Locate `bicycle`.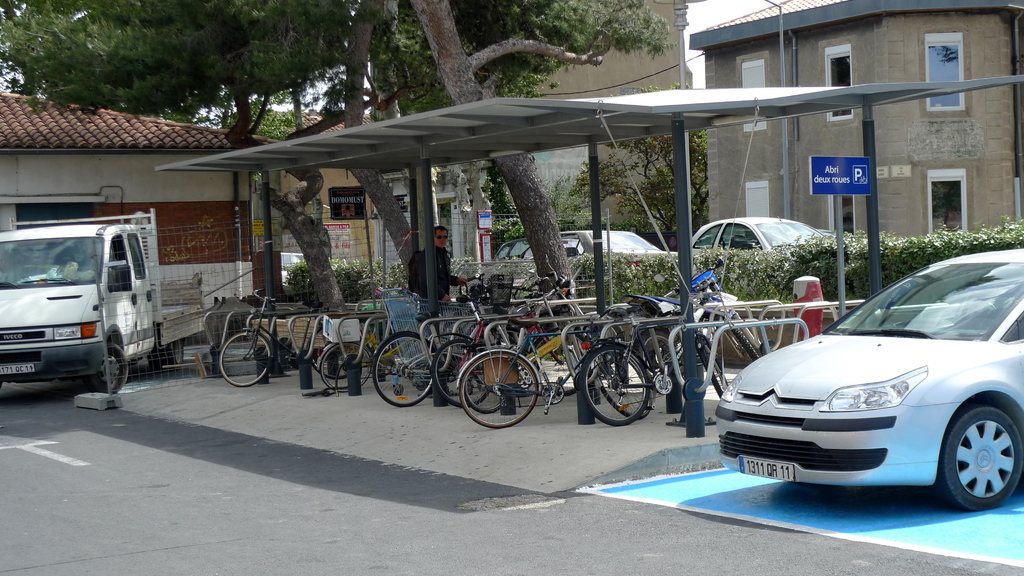
Bounding box: l=581, t=303, r=678, b=443.
